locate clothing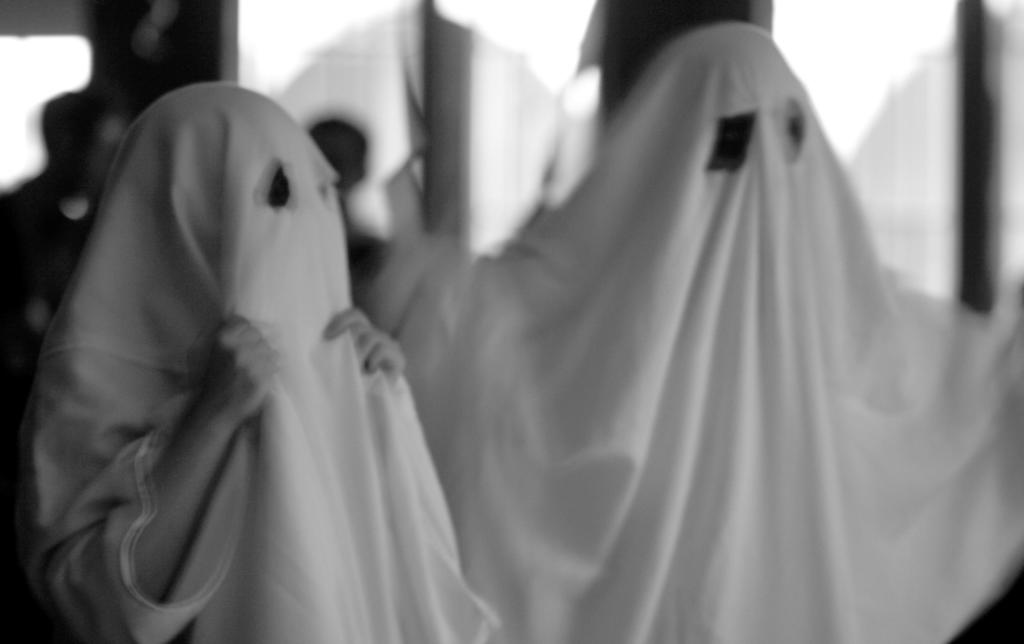
1, 74, 496, 643
